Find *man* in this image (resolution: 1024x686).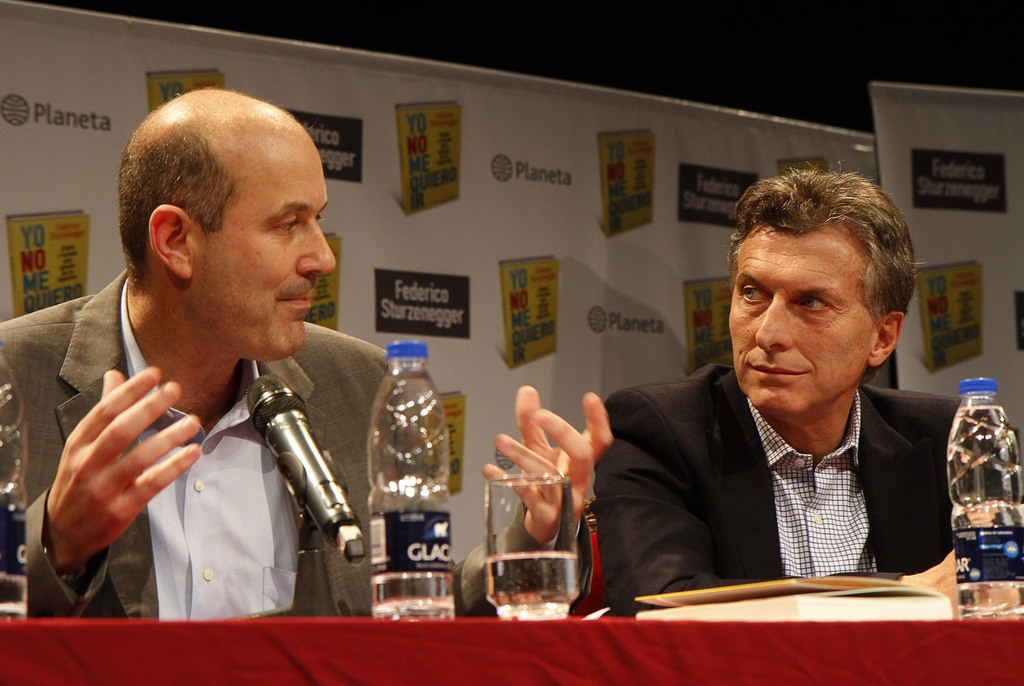
(x1=581, y1=205, x2=989, y2=609).
